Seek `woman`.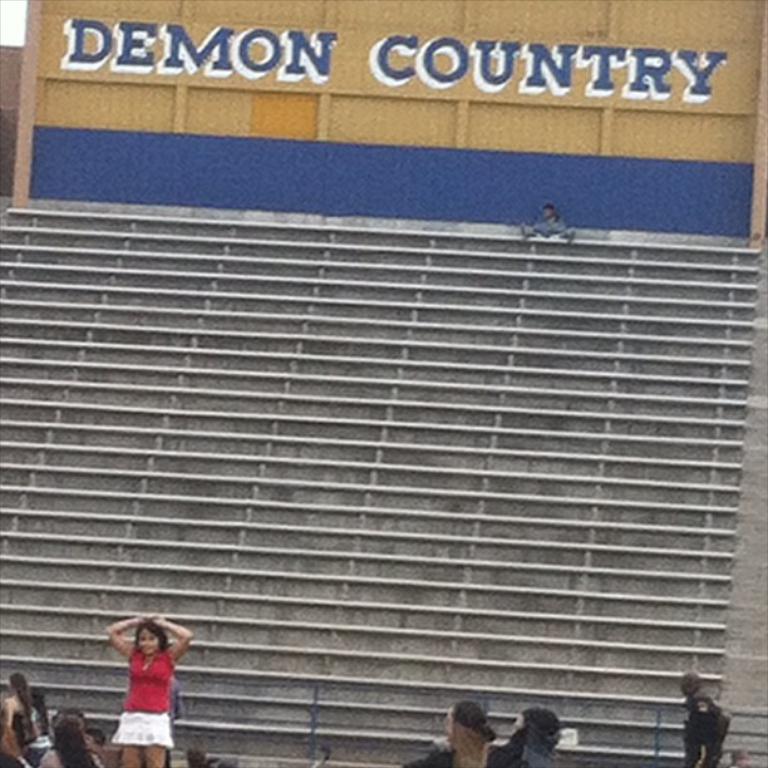
detection(94, 619, 195, 753).
